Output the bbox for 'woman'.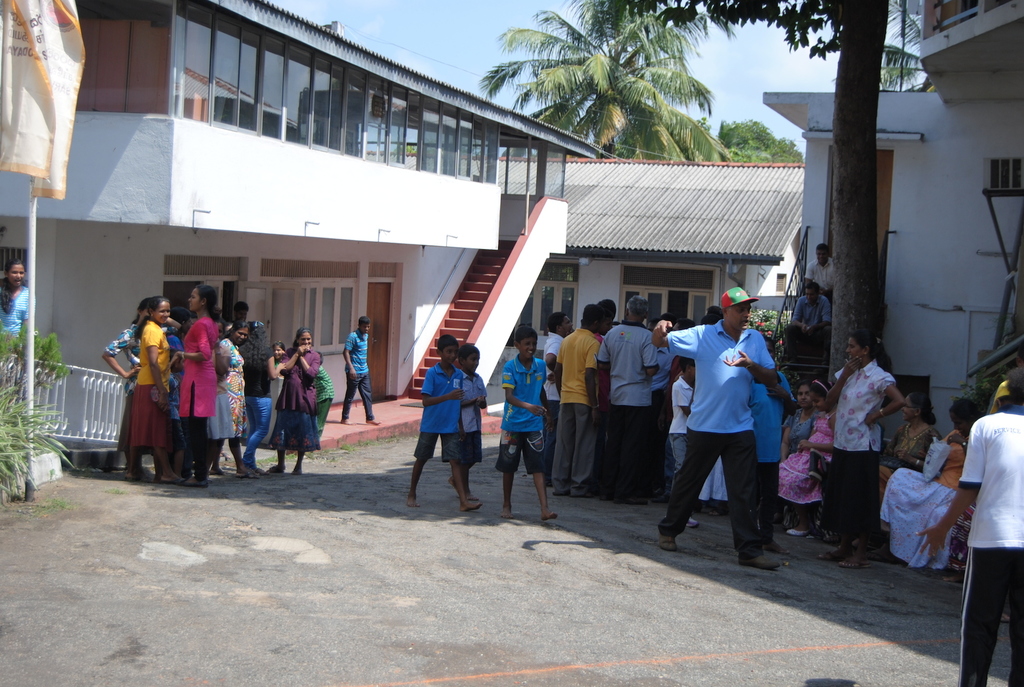
bbox(342, 328, 377, 424).
